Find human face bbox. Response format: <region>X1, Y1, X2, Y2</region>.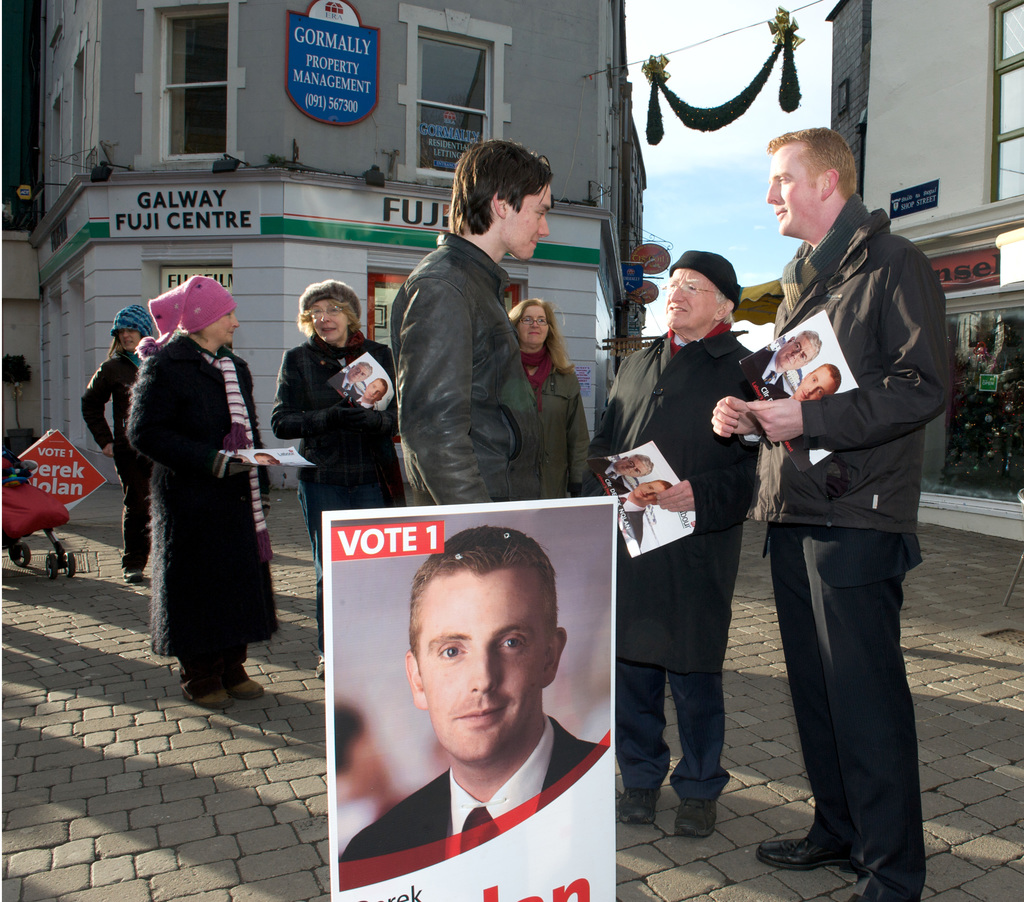
<region>766, 150, 823, 234</region>.
